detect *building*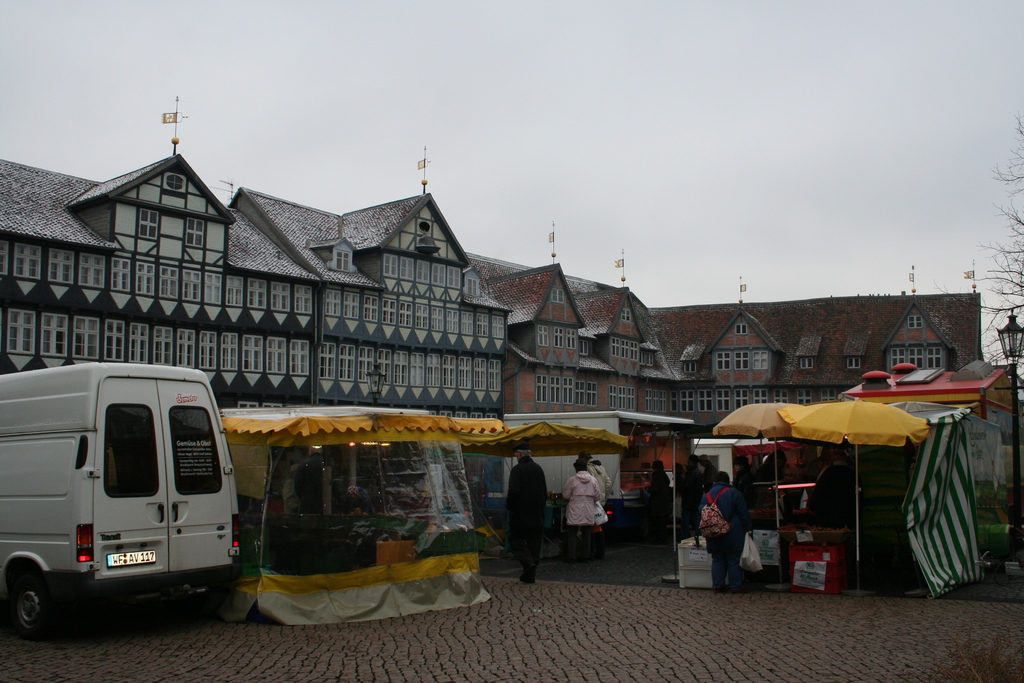
487, 220, 987, 431
